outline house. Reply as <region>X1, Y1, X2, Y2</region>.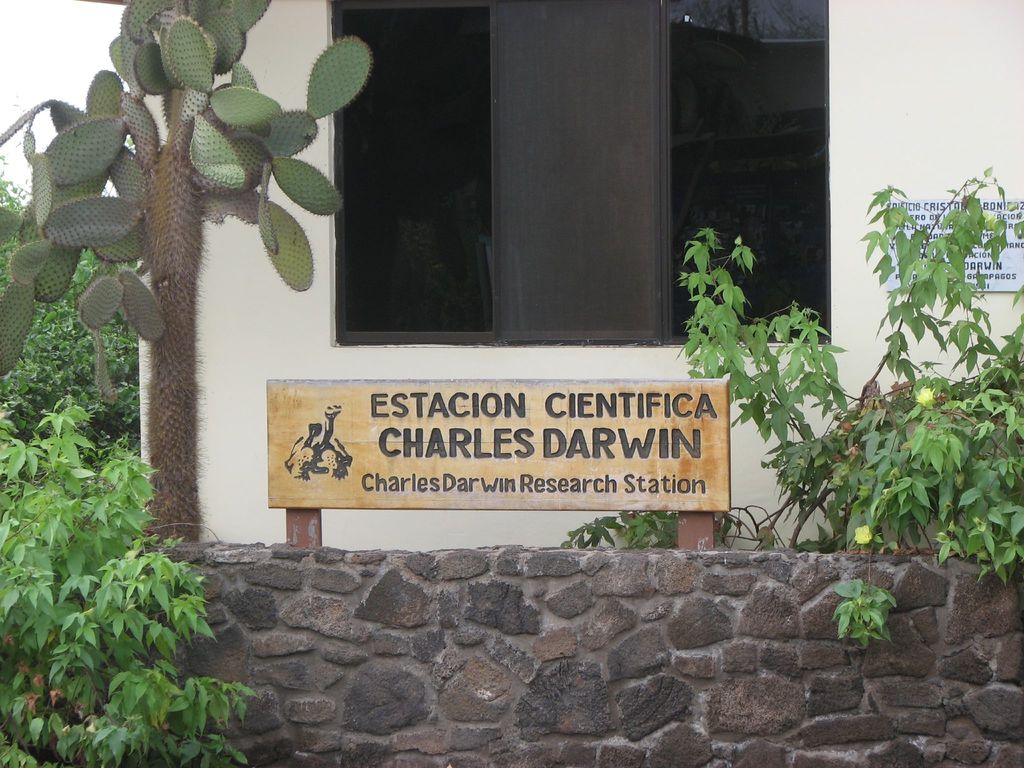
<region>138, 0, 1023, 550</region>.
